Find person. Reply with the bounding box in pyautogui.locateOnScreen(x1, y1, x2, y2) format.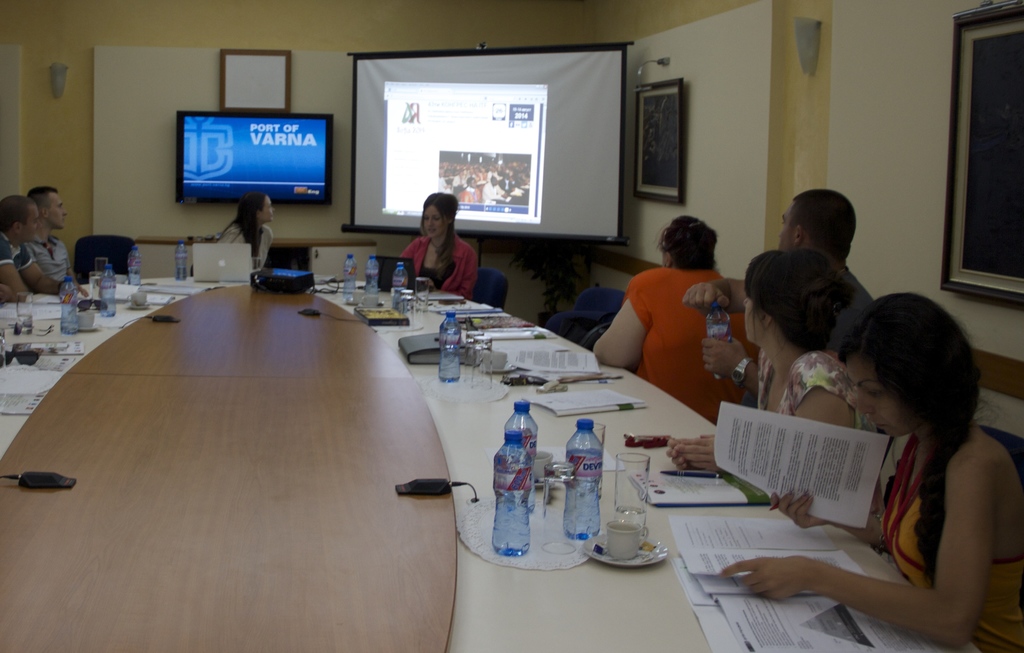
pyautogui.locateOnScreen(0, 197, 90, 304).
